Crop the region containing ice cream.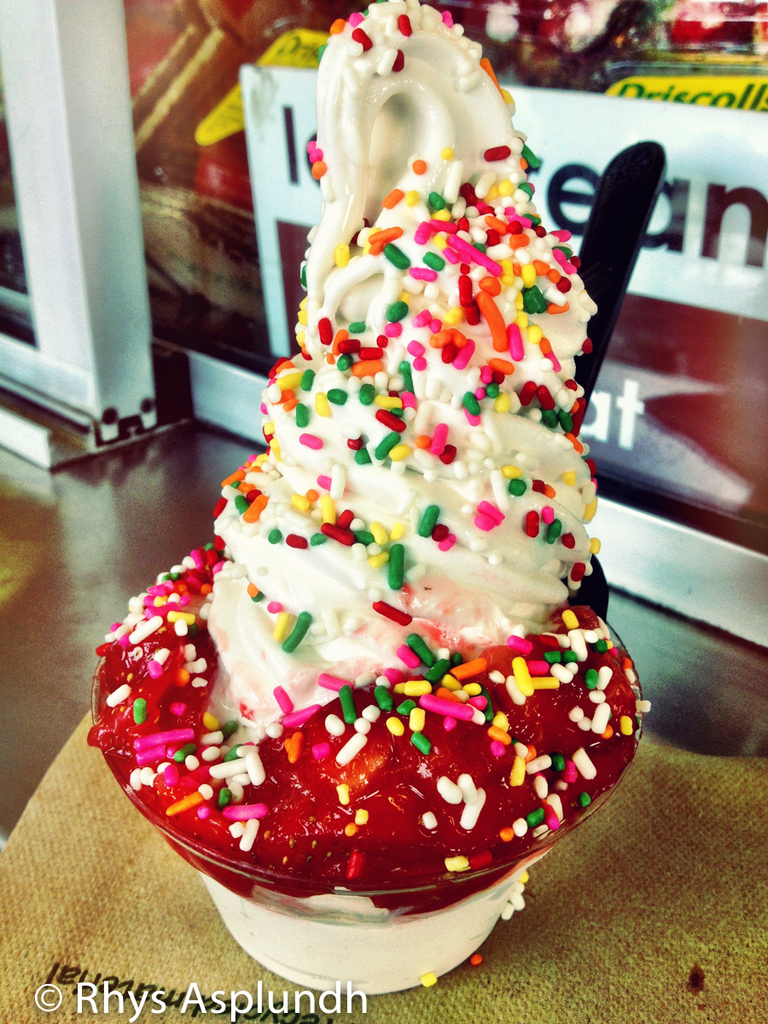
Crop region: select_region(84, 0, 655, 991).
